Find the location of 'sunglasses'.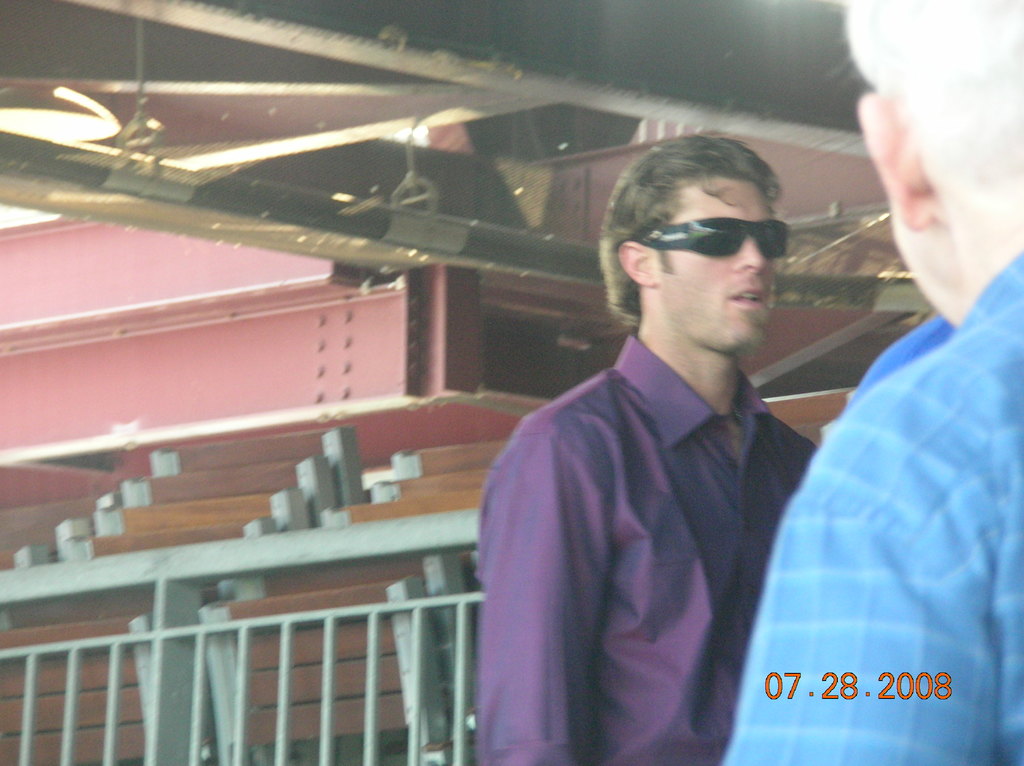
Location: l=639, t=216, r=789, b=256.
